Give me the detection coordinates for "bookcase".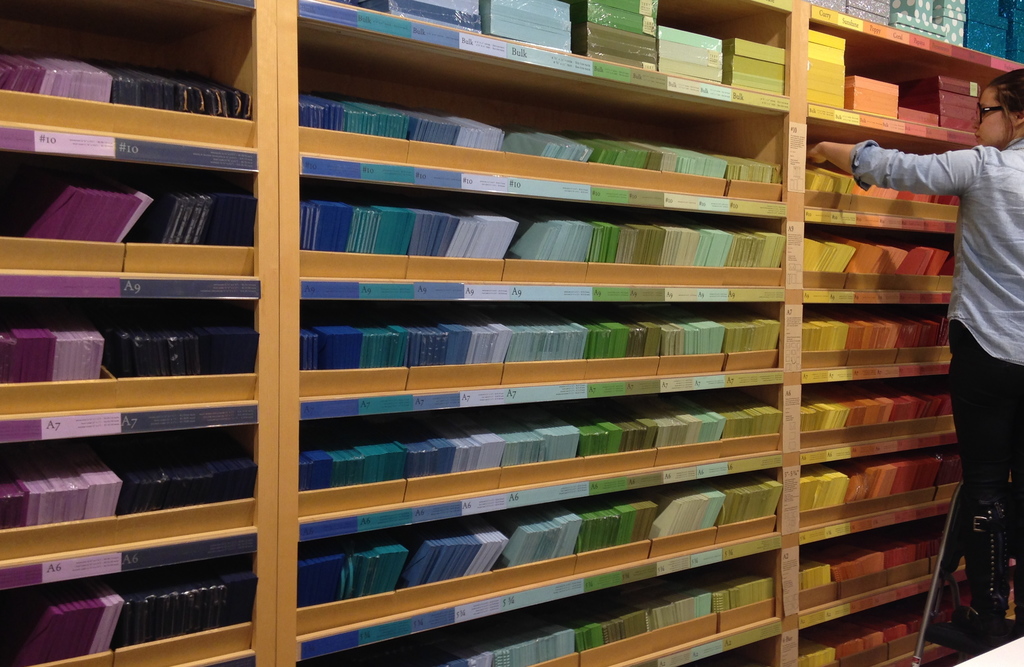
<region>0, 33, 995, 663</region>.
